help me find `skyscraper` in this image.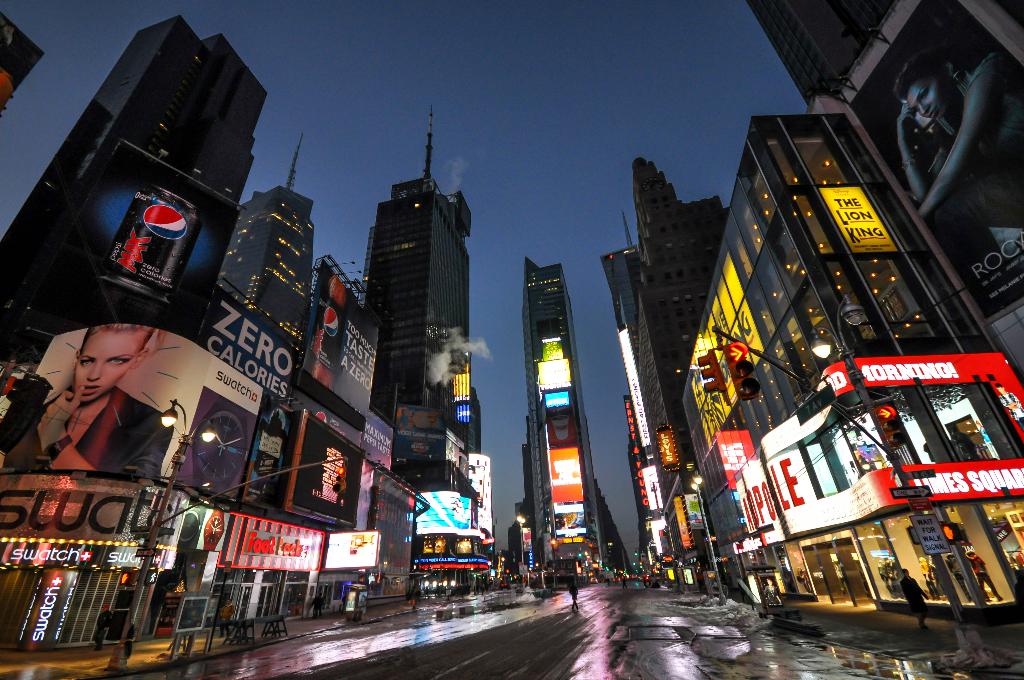
Found it: bbox(513, 260, 634, 575).
